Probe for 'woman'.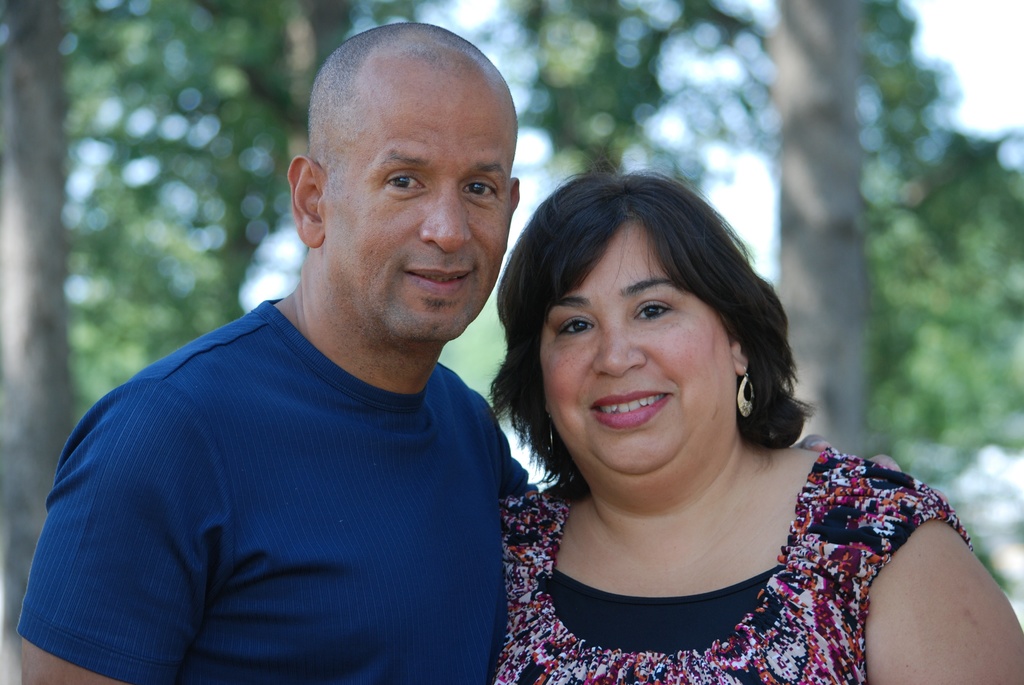
Probe result: 478/241/1014/670.
